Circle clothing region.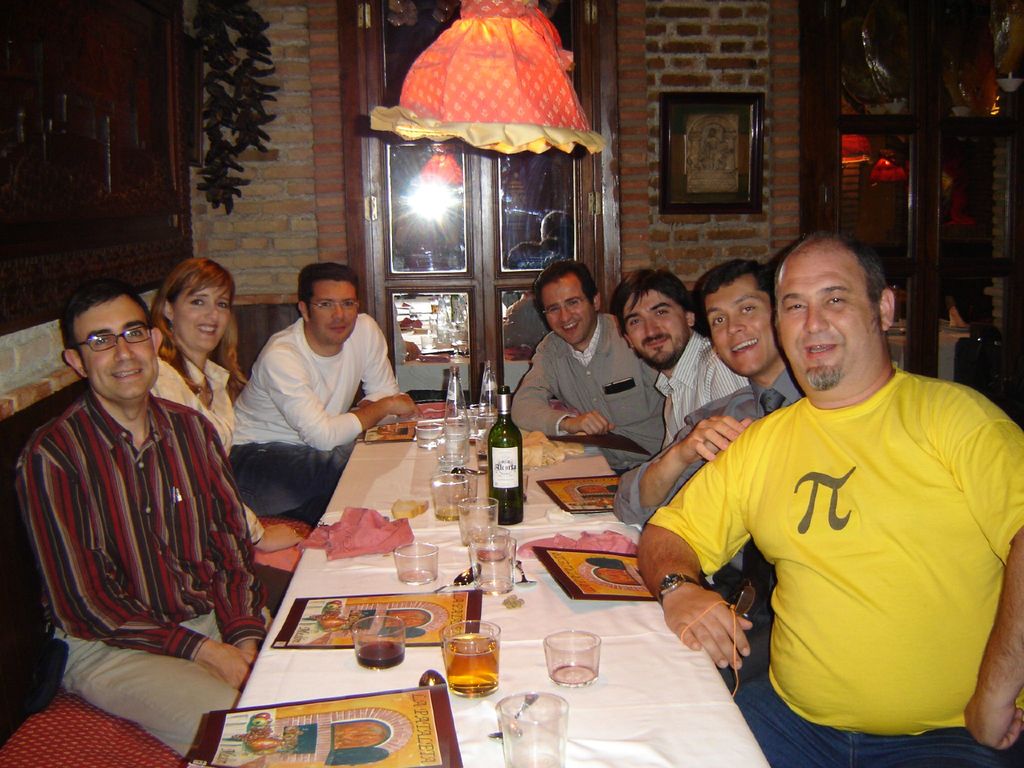
Region: bbox=[632, 362, 787, 541].
